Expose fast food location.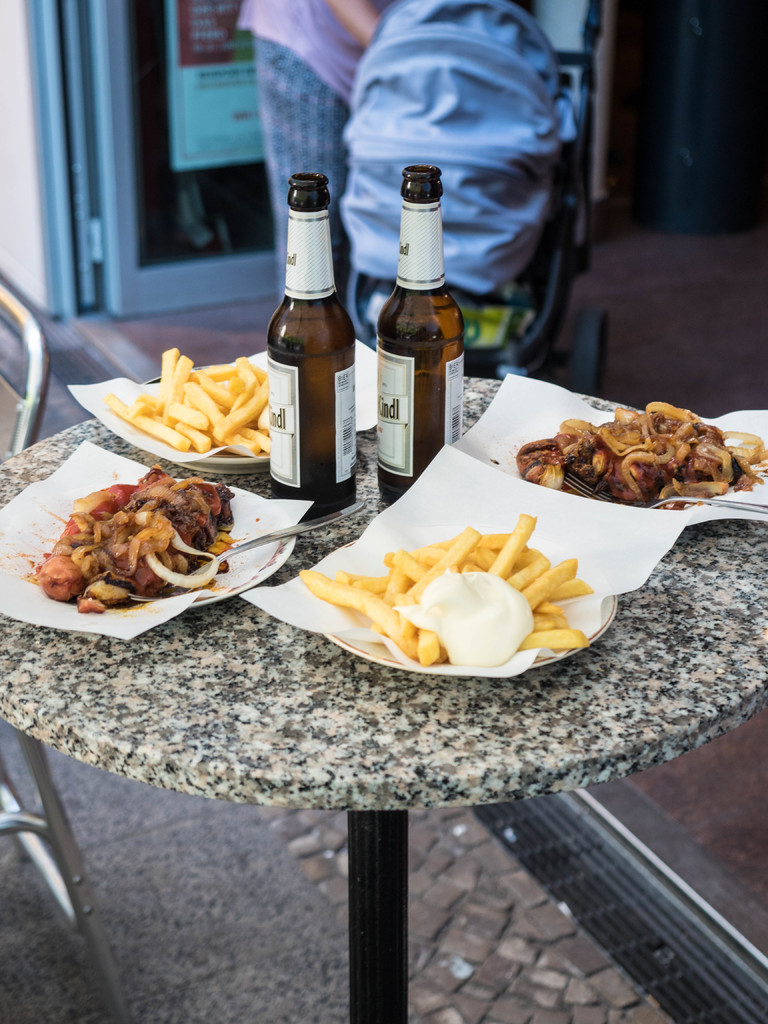
Exposed at box(143, 394, 209, 427).
